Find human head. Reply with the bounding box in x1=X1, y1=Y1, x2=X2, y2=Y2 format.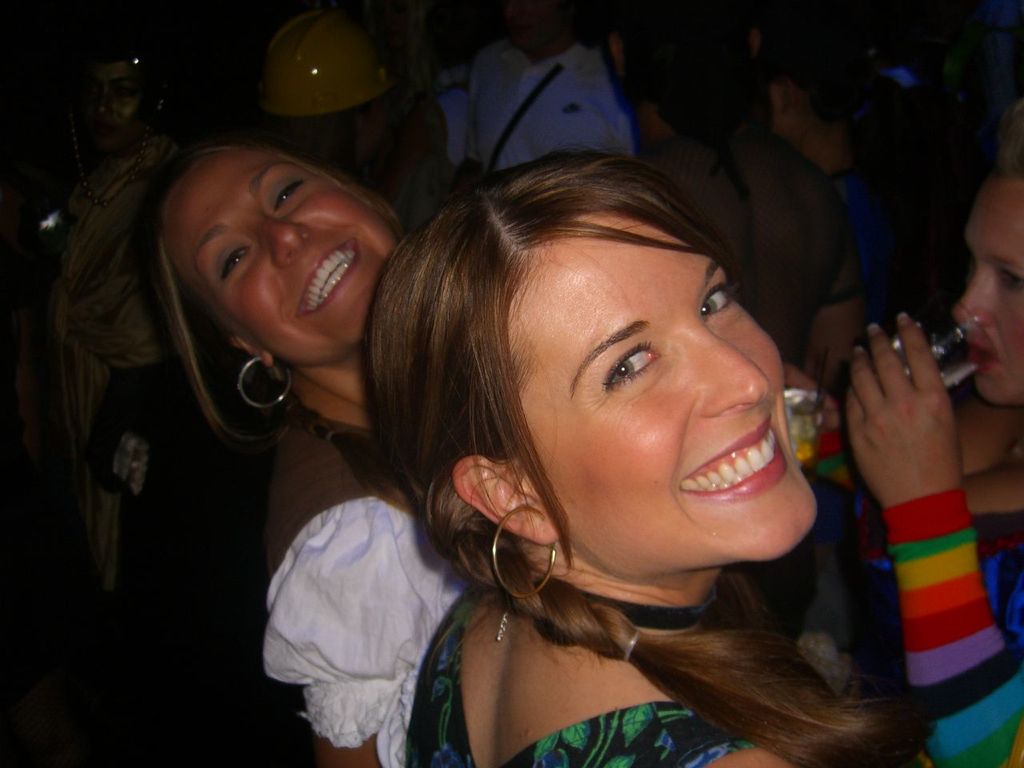
x1=954, y1=101, x2=1023, y2=417.
